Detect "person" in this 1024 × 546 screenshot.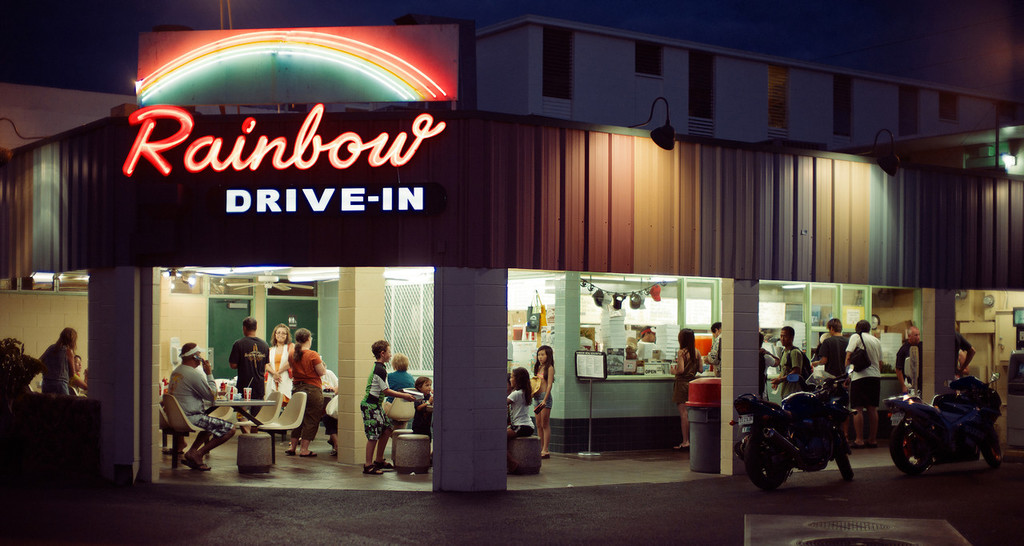
Detection: box=[374, 351, 402, 470].
